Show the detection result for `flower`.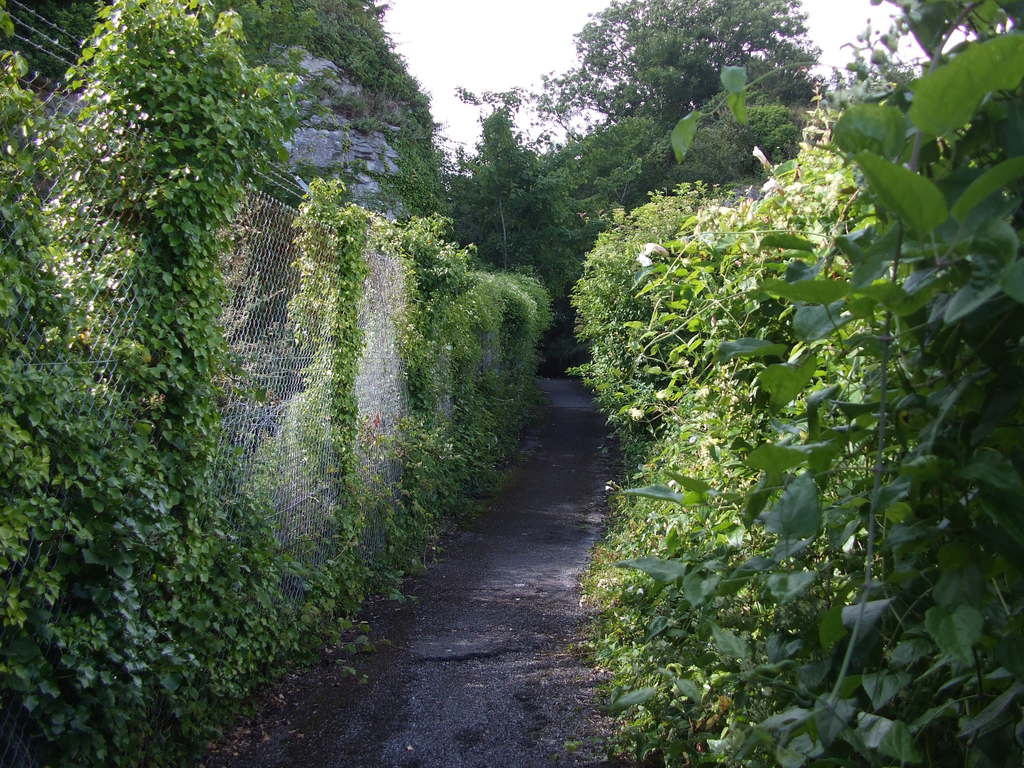
<box>756,147,773,170</box>.
